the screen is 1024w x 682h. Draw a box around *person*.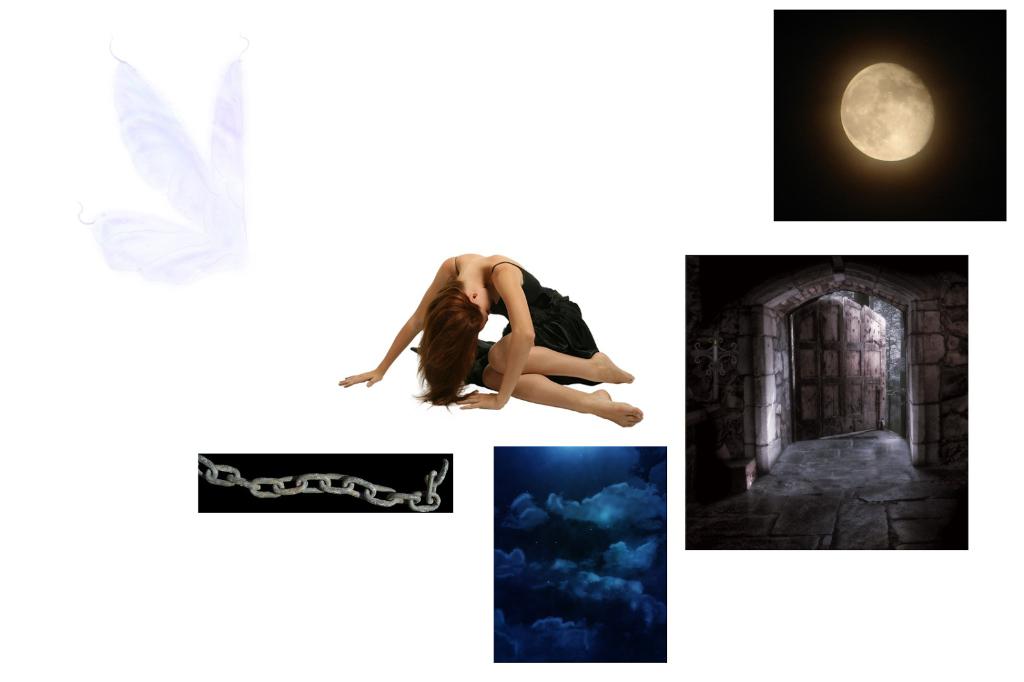
Rect(332, 251, 647, 429).
